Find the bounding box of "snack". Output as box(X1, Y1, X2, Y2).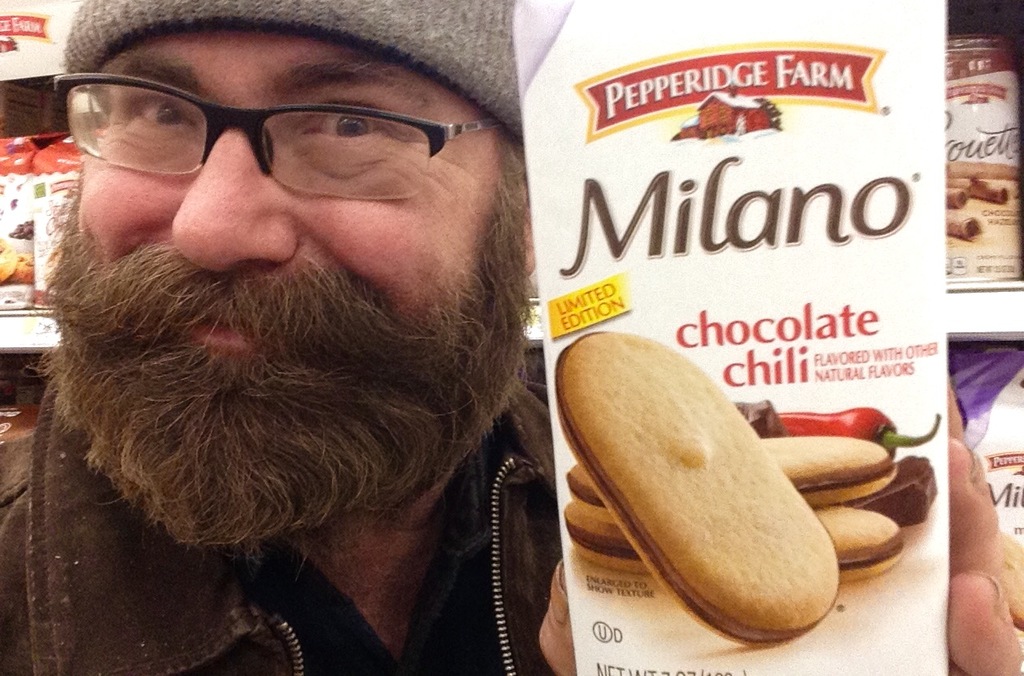
box(556, 327, 838, 654).
